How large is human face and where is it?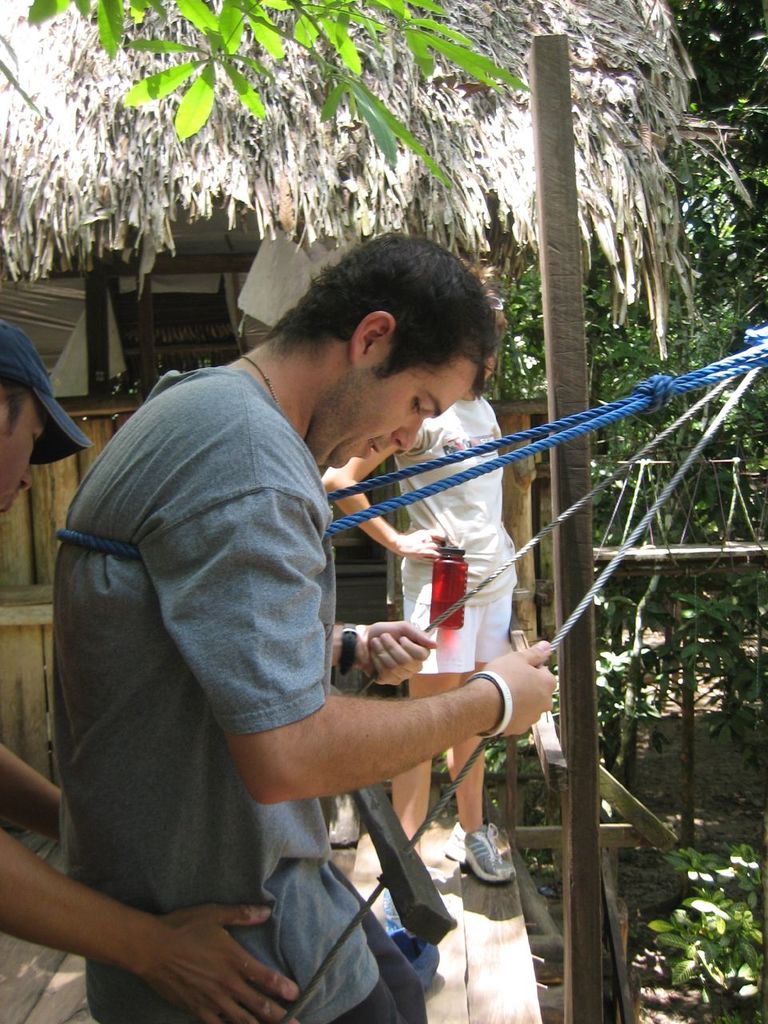
Bounding box: [x1=317, y1=366, x2=473, y2=467].
